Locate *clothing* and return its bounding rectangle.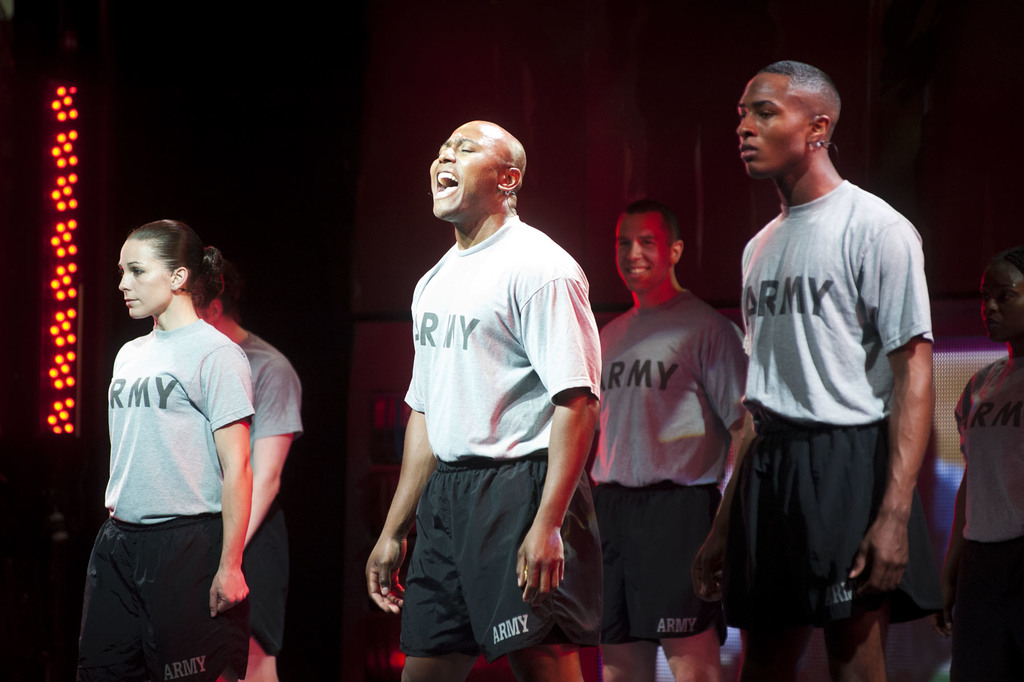
369,169,600,642.
